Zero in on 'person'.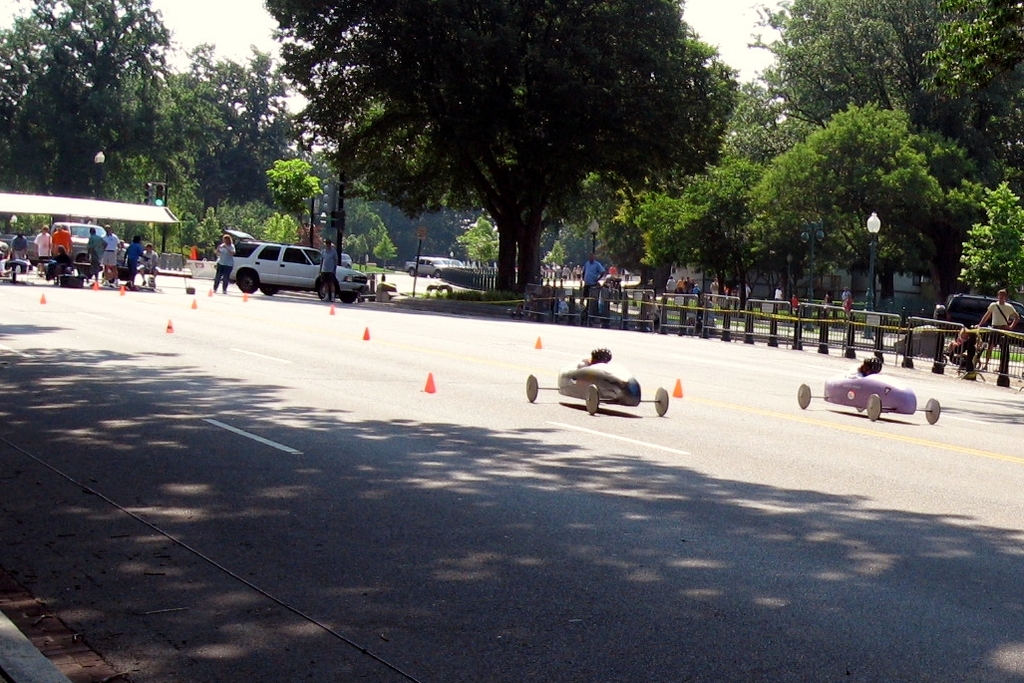
Zeroed in: box(581, 251, 601, 309).
